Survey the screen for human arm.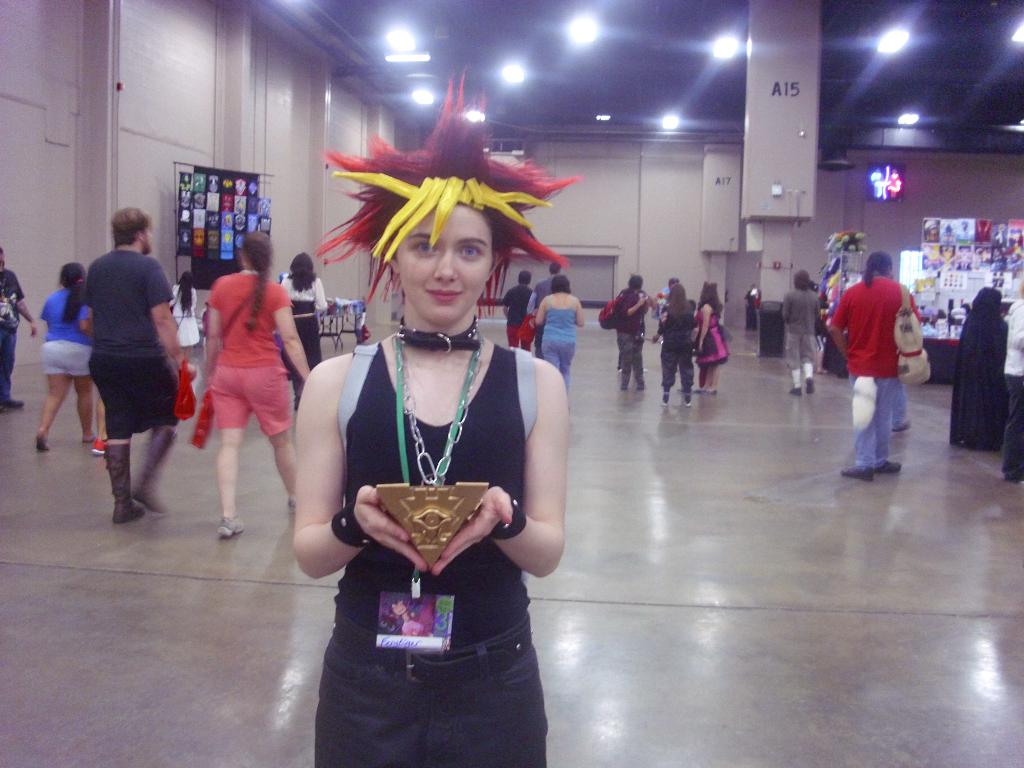
Survey found: locate(15, 280, 39, 337).
